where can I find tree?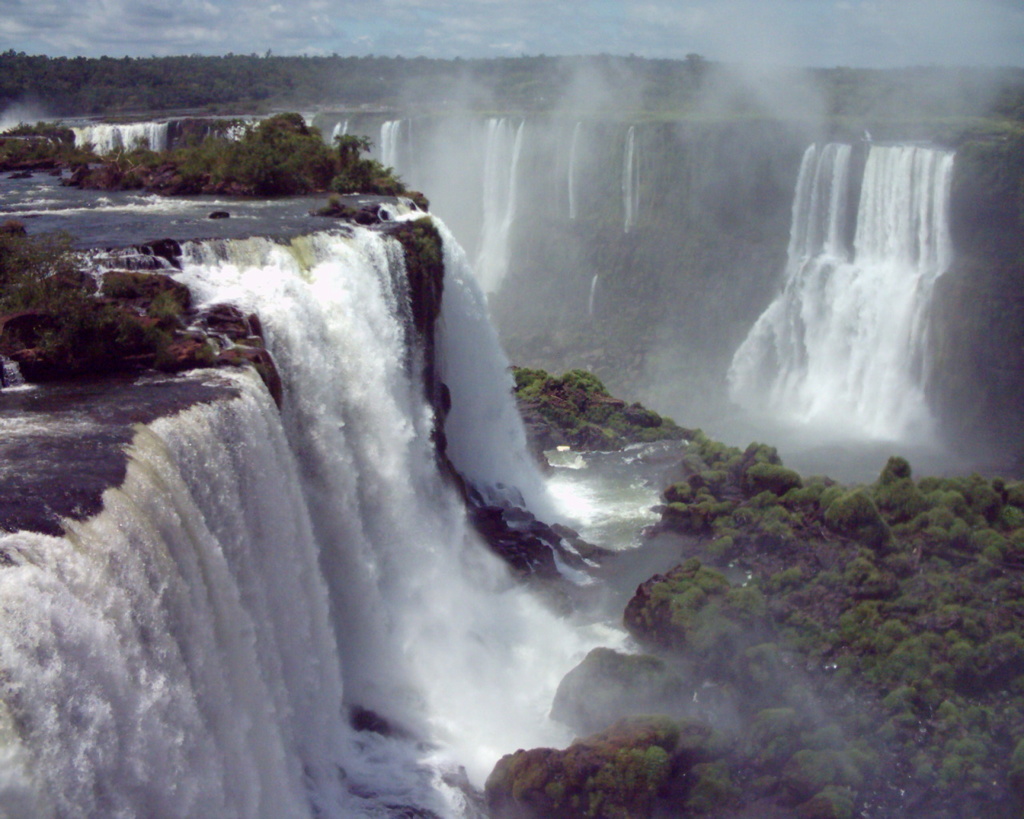
You can find it at <box>0,227,158,350</box>.
